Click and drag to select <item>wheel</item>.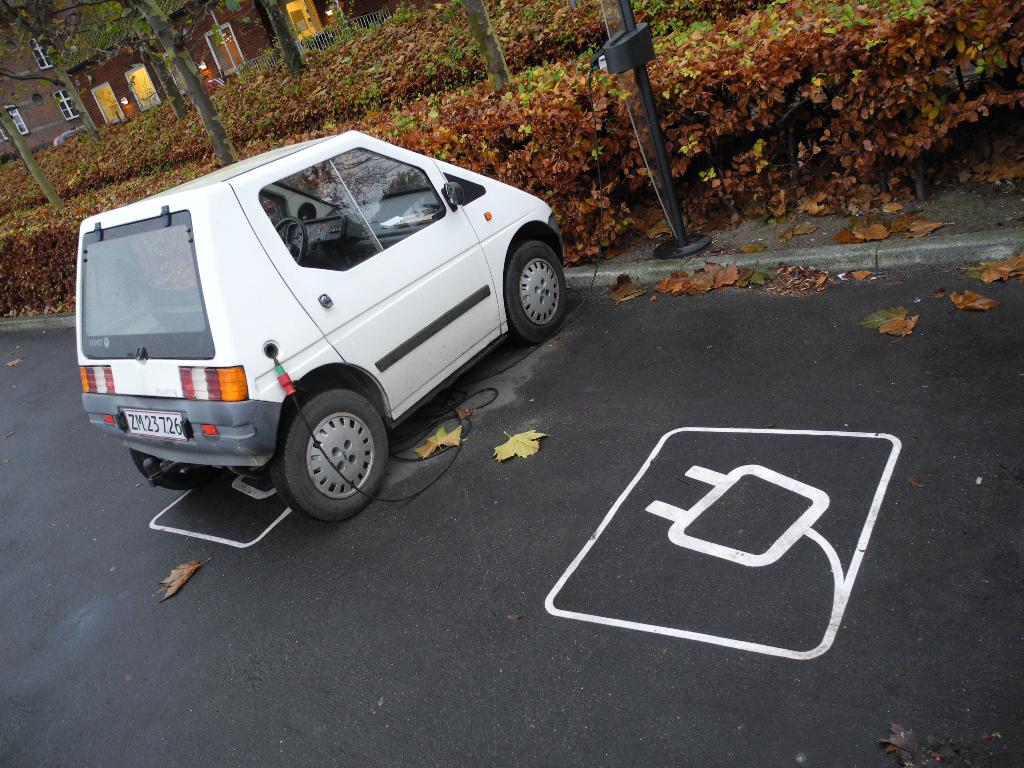
Selection: left=504, top=241, right=566, bottom=345.
